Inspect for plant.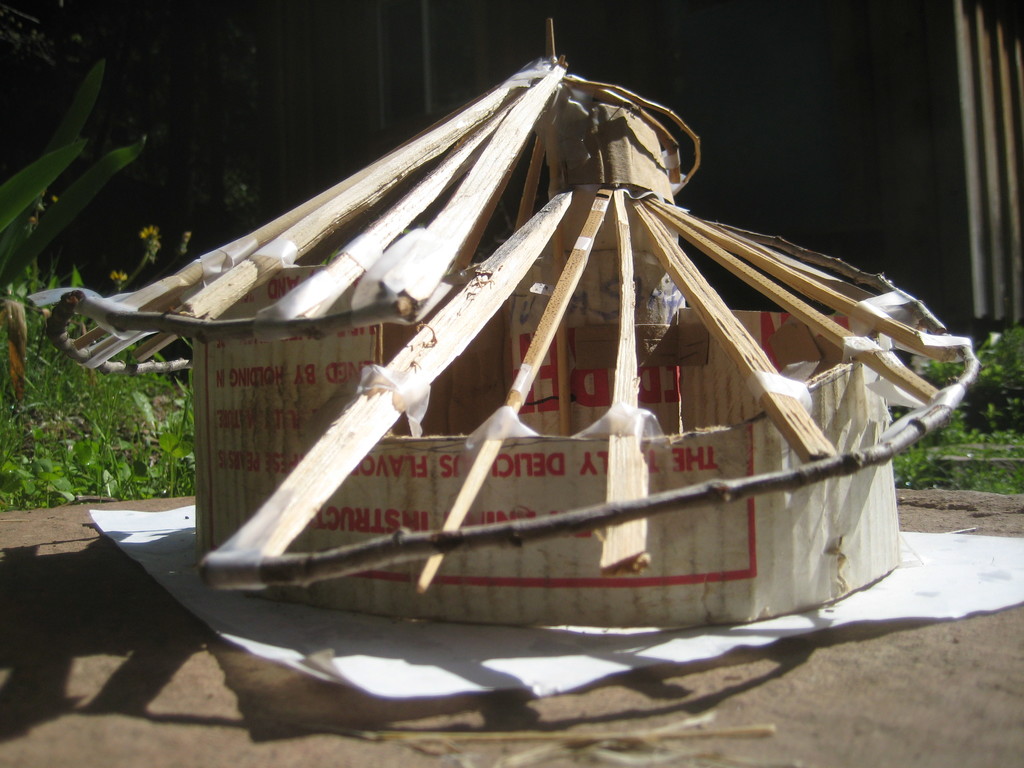
Inspection: 109:225:164:292.
